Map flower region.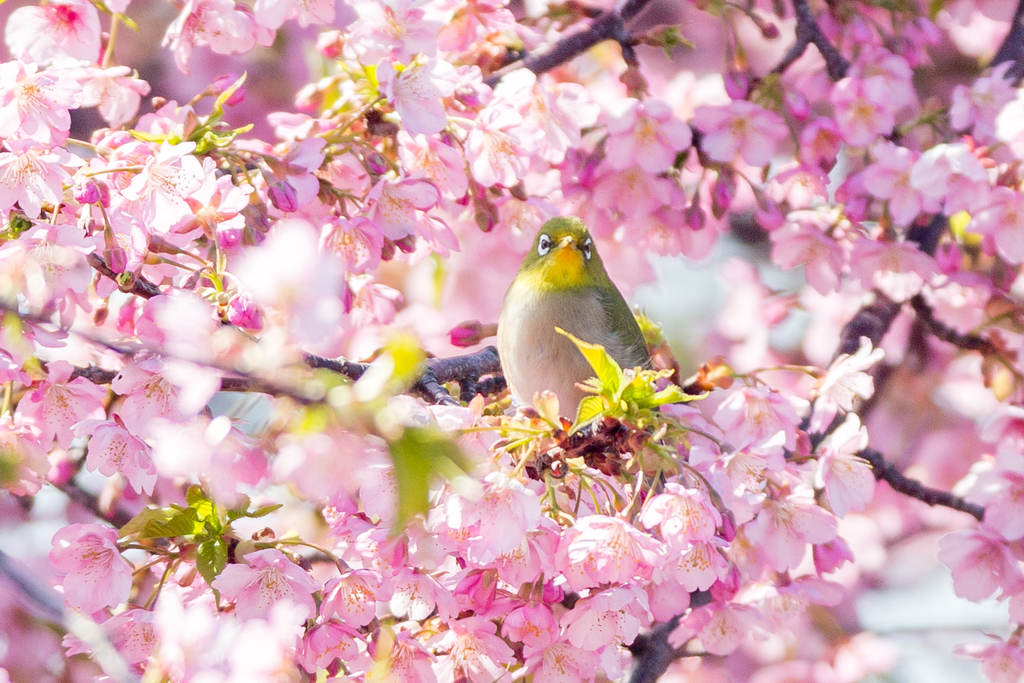
Mapped to 814,411,876,513.
